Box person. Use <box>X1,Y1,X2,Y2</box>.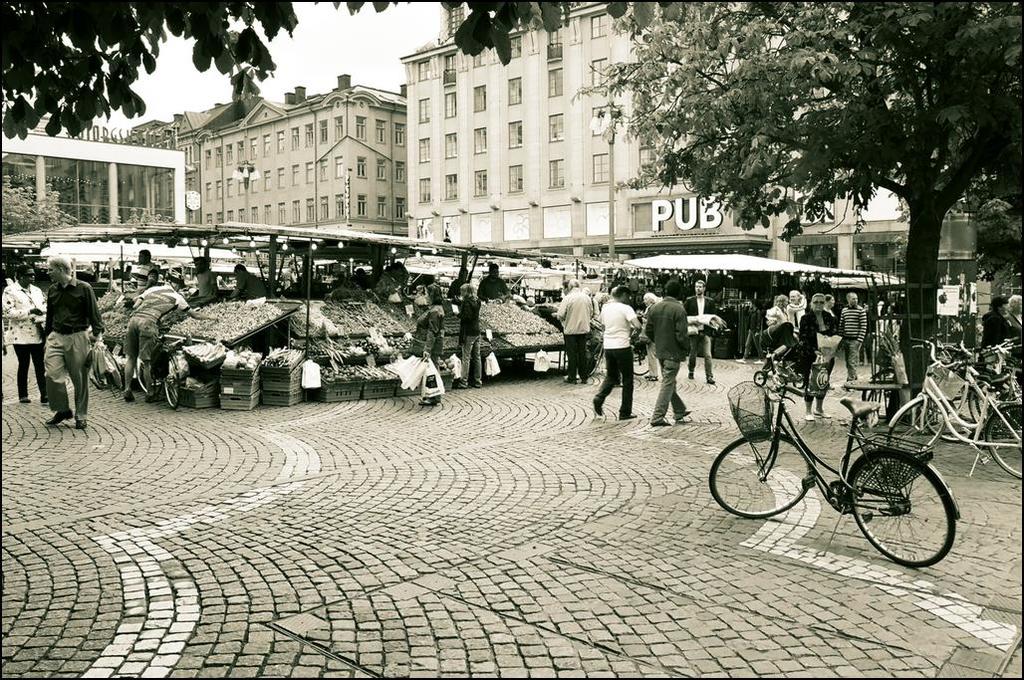
<box>643,280,691,424</box>.
